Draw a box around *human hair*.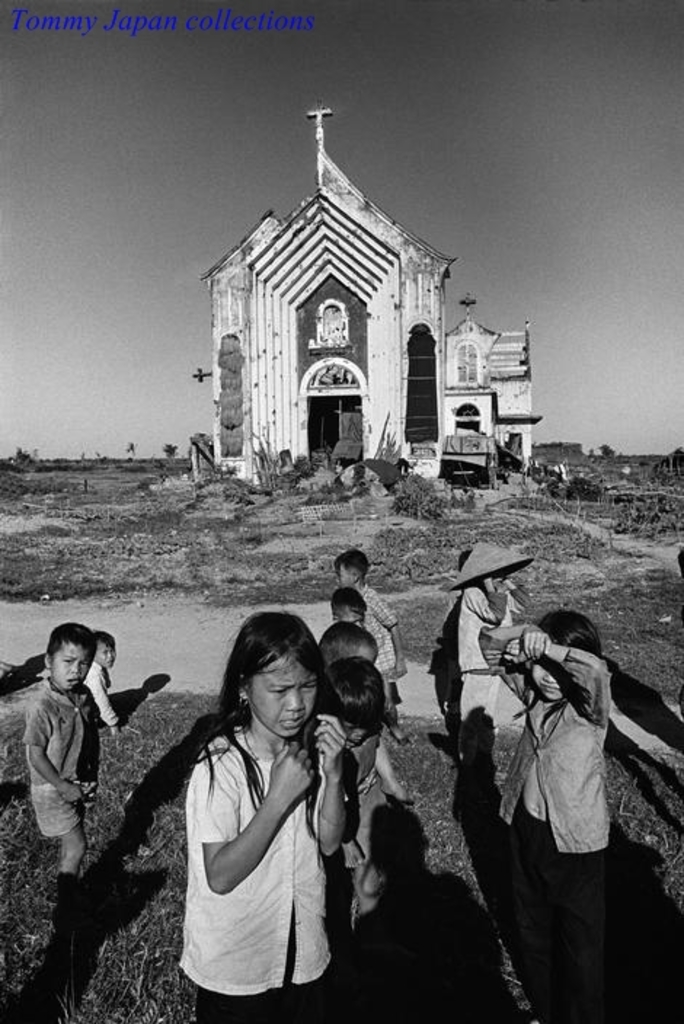
[left=322, top=620, right=374, bottom=665].
